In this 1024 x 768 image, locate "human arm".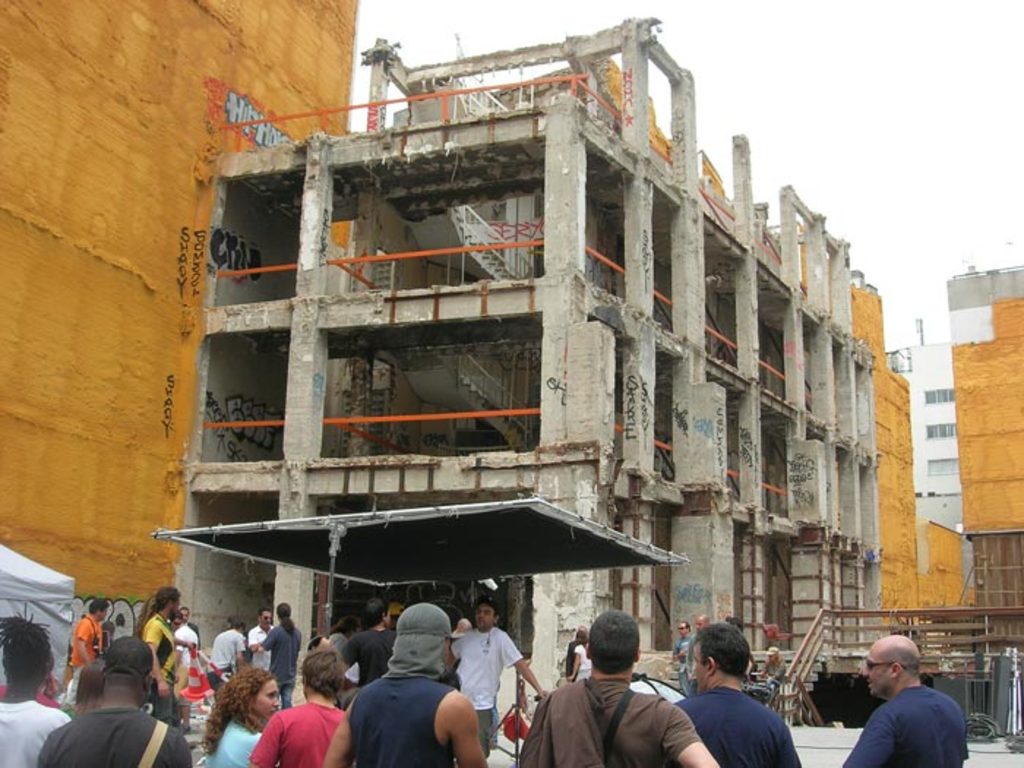
Bounding box: x1=75, y1=622, x2=89, y2=663.
